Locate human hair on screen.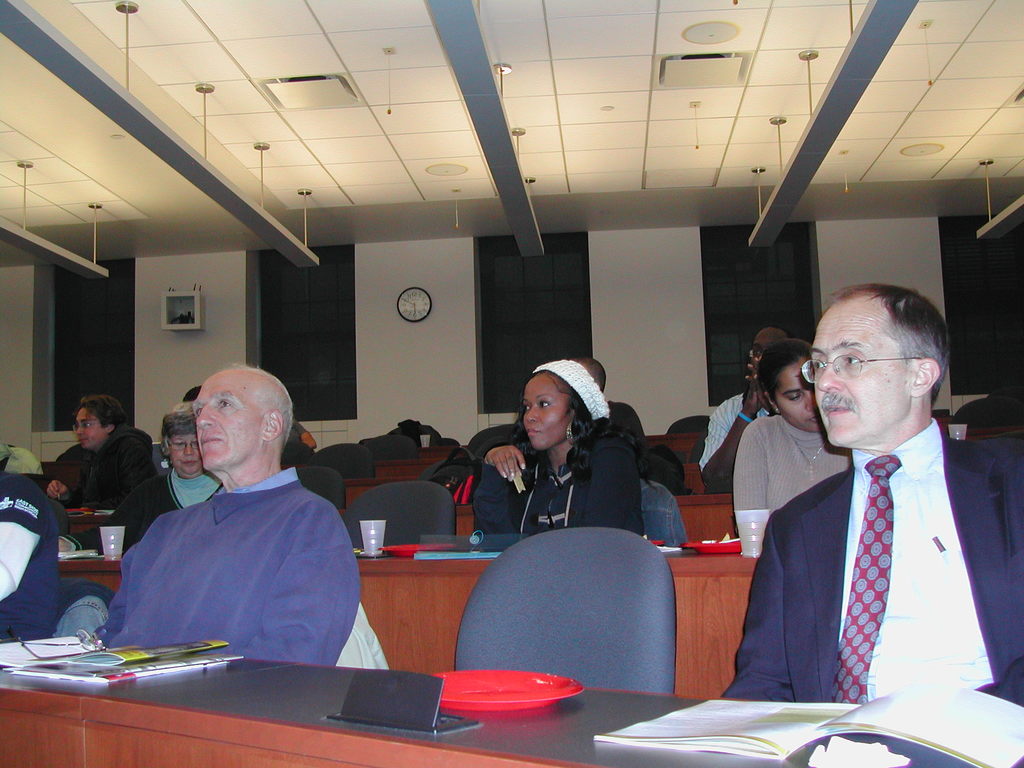
On screen at (76,394,128,433).
